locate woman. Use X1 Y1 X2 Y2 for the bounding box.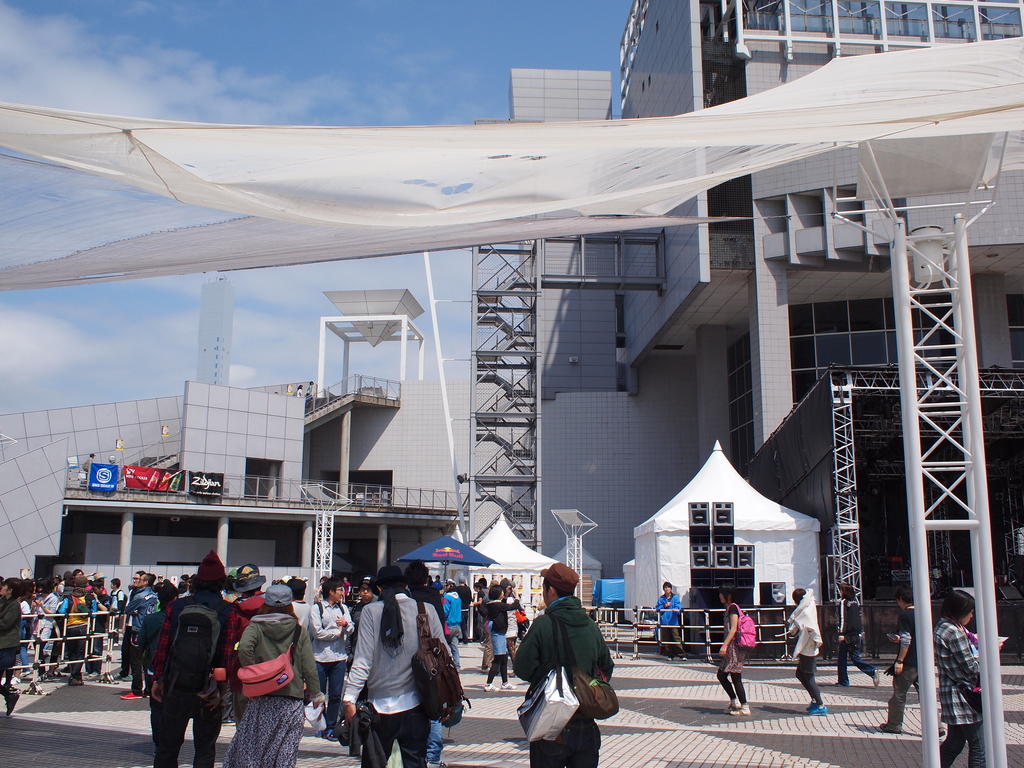
714 582 753 716.
